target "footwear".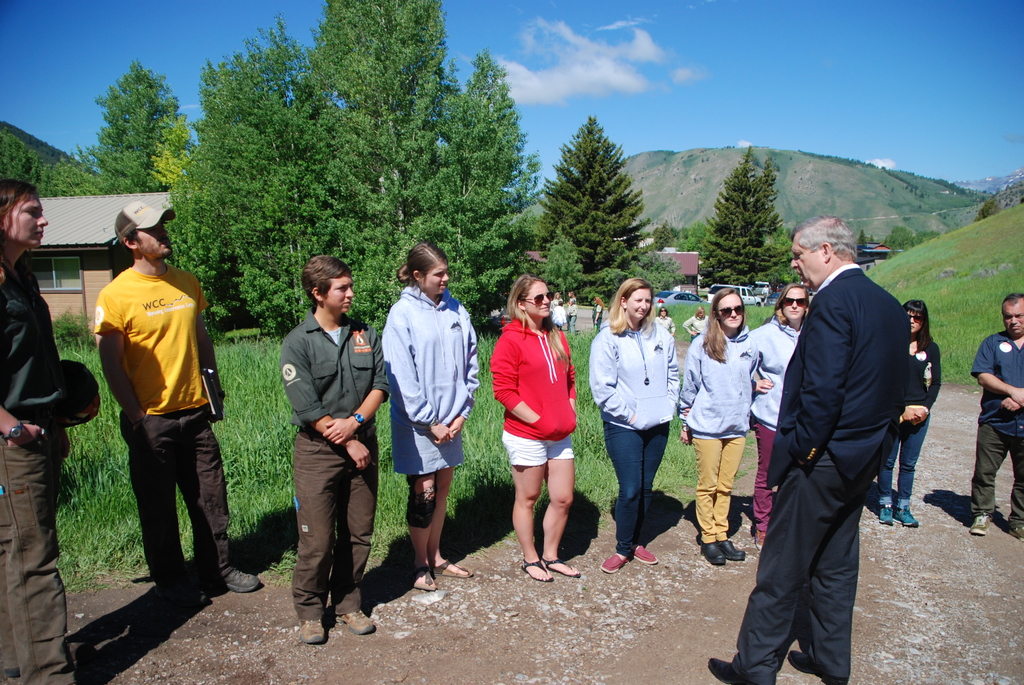
Target region: 600 553 627 572.
